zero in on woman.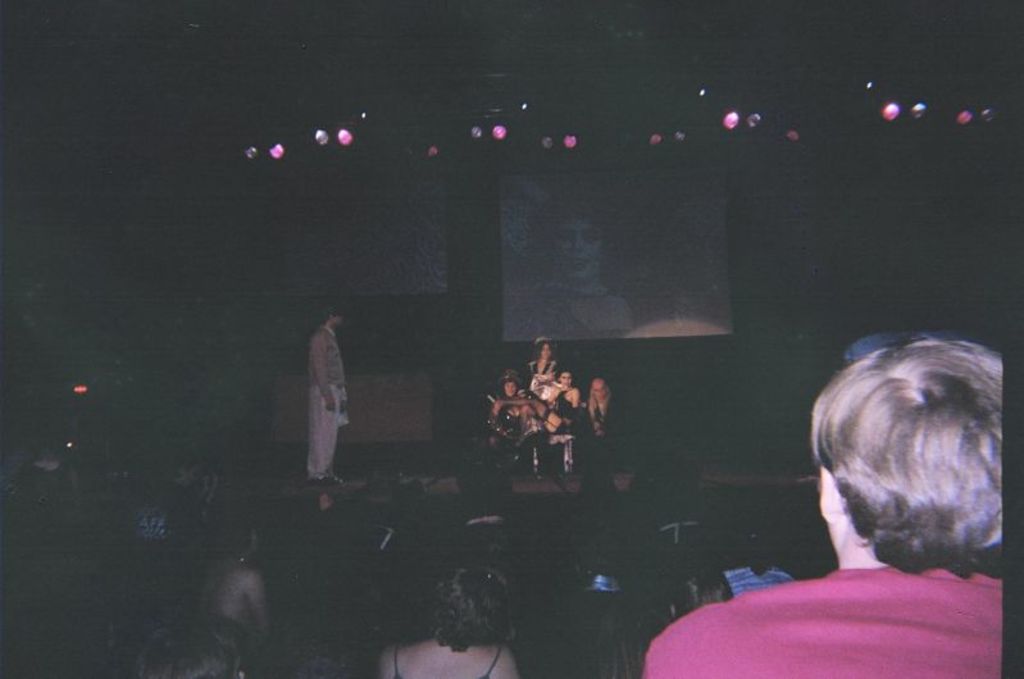
Zeroed in: l=504, t=193, r=641, b=343.
